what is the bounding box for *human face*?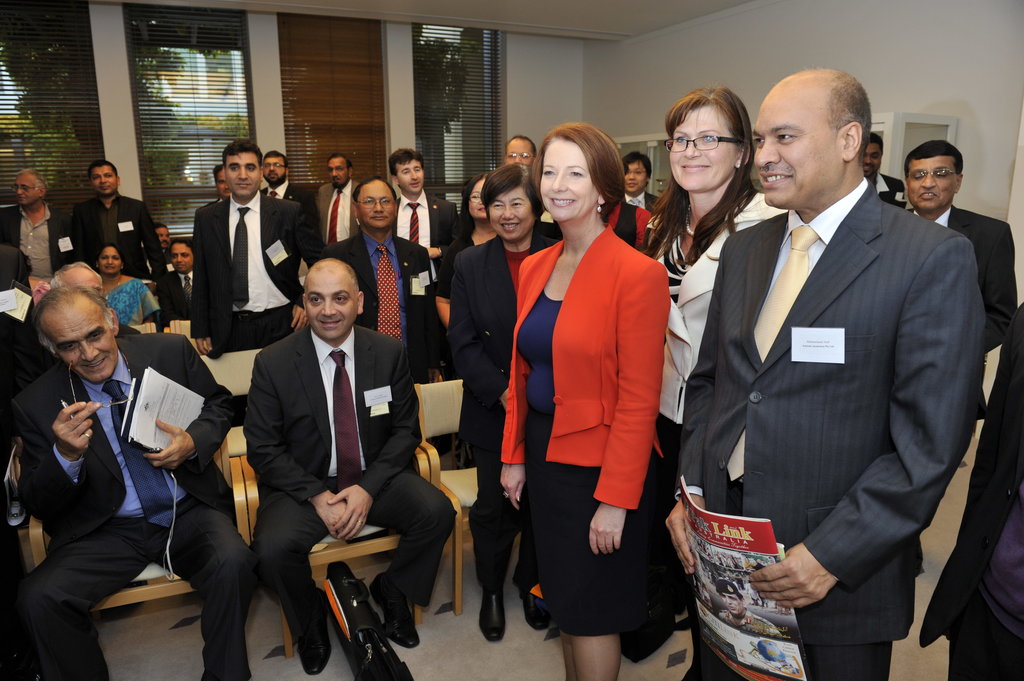
x1=305 y1=255 x2=362 y2=335.
